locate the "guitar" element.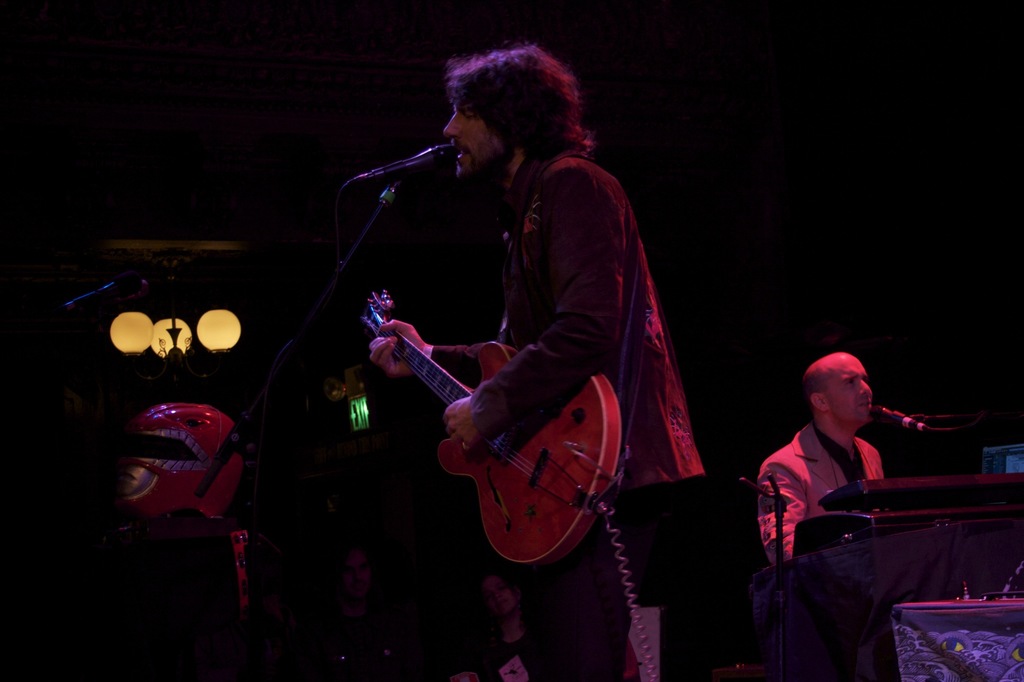
Element bbox: region(350, 279, 634, 585).
